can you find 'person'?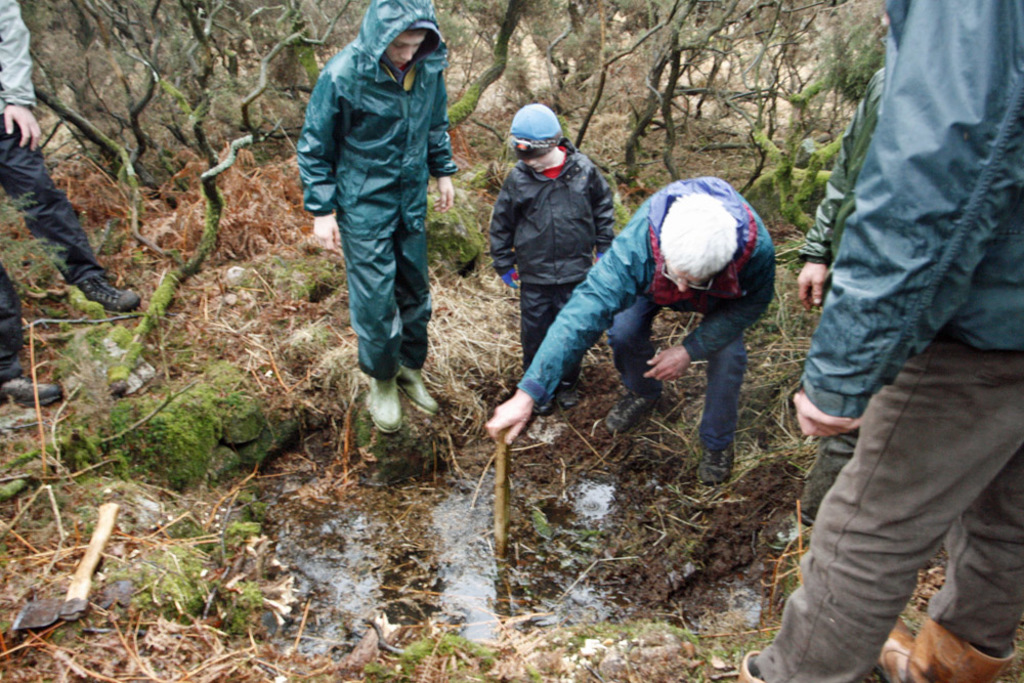
Yes, bounding box: {"x1": 289, "y1": 0, "x2": 462, "y2": 468}.
